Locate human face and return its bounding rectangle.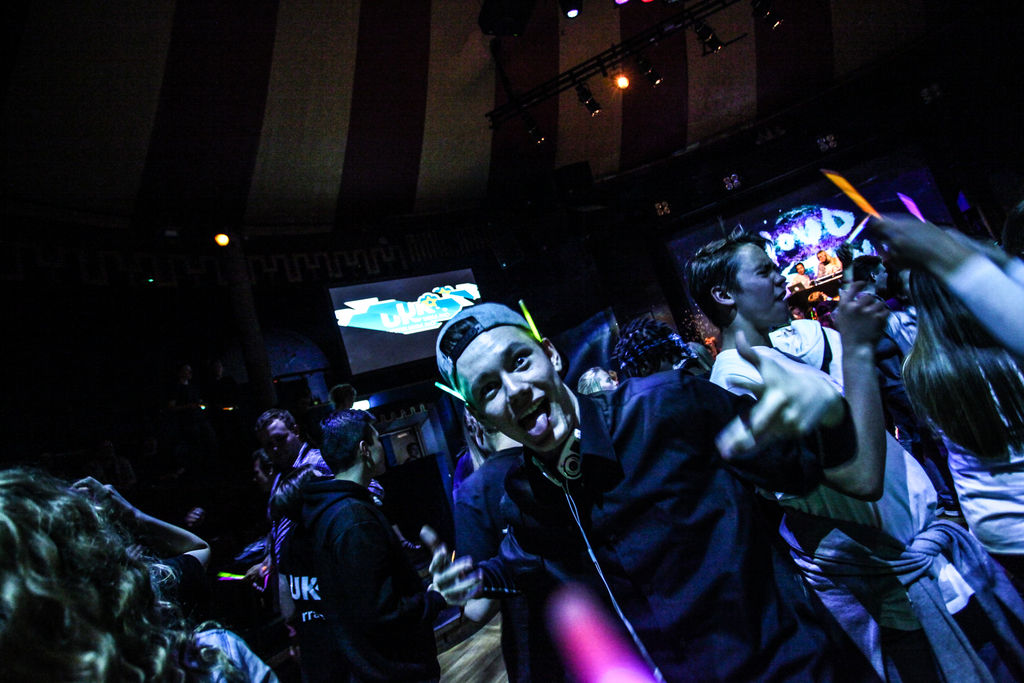
<box>260,422,298,470</box>.
